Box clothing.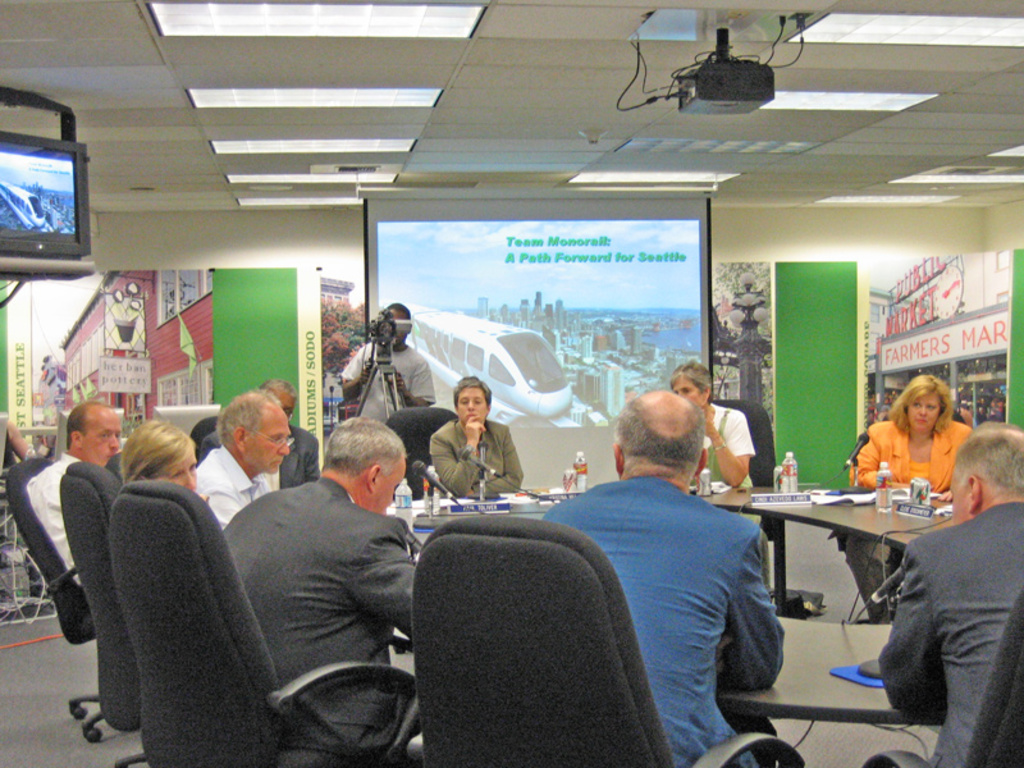
pyautogui.locateOnScreen(869, 497, 1023, 767).
